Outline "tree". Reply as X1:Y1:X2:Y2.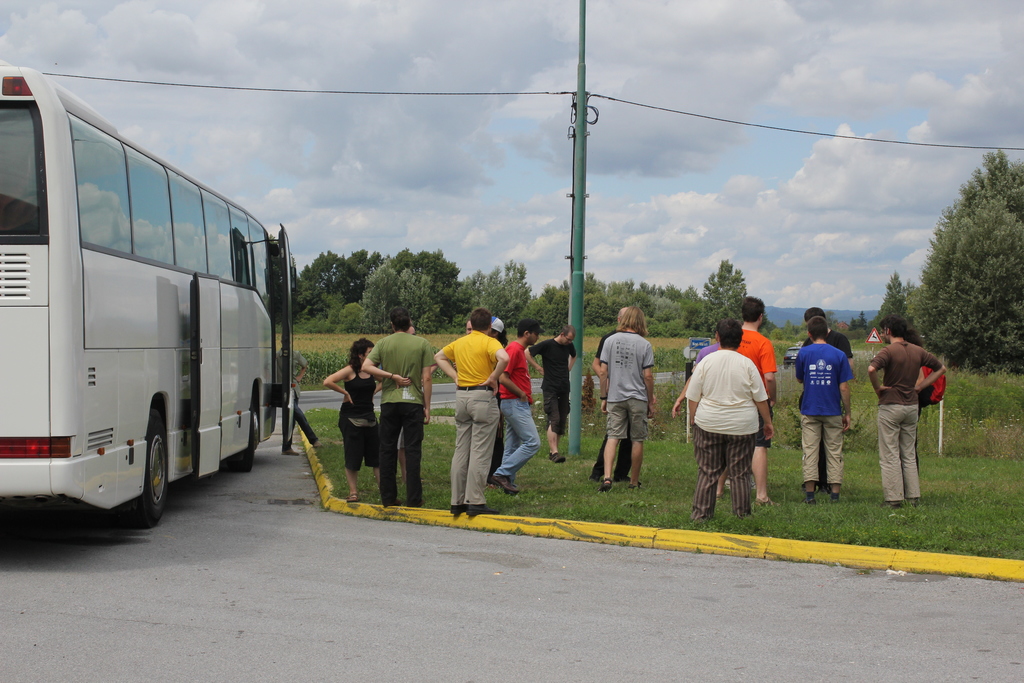
852:313:874:340.
